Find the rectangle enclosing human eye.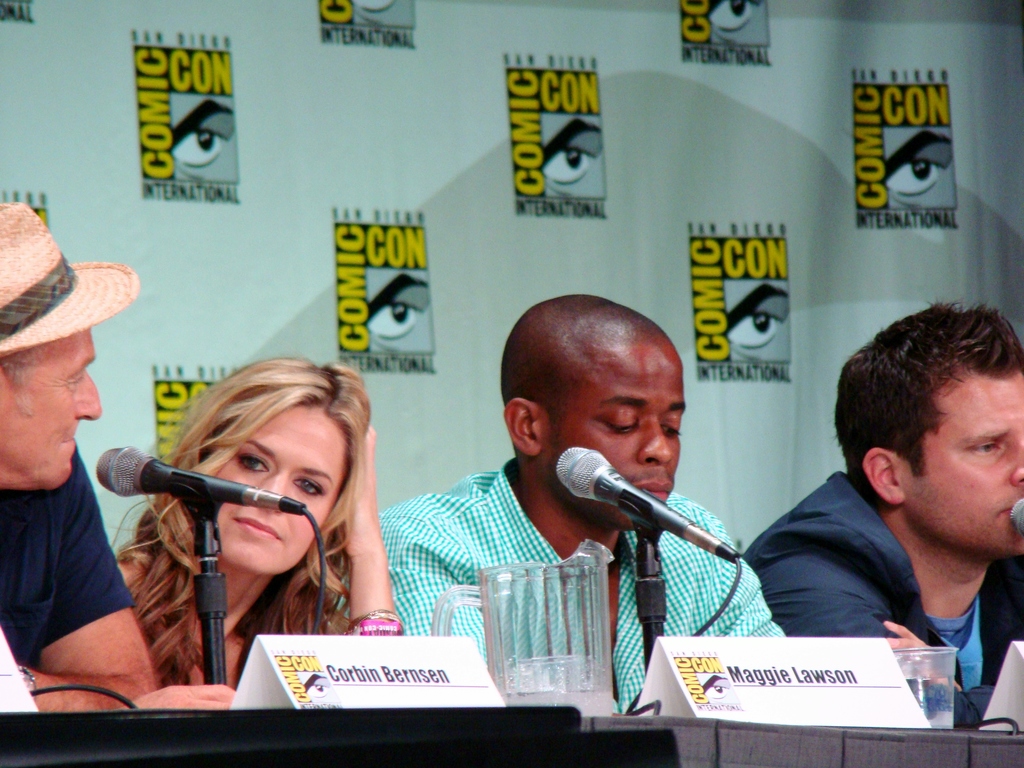
<box>962,438,1004,466</box>.
